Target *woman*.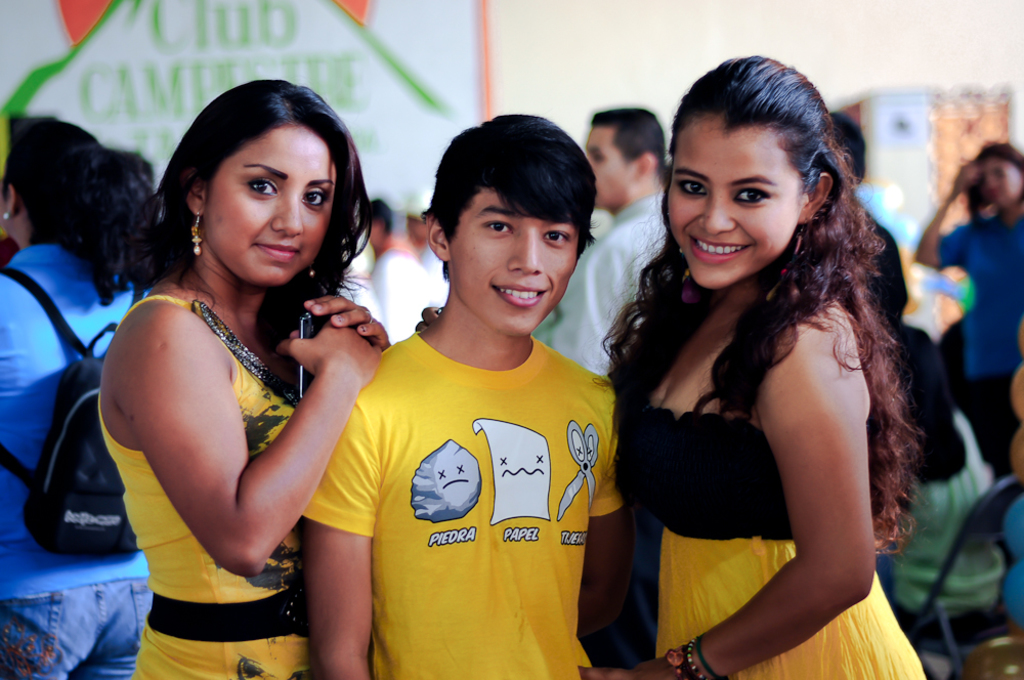
Target region: 82/77/401/655.
